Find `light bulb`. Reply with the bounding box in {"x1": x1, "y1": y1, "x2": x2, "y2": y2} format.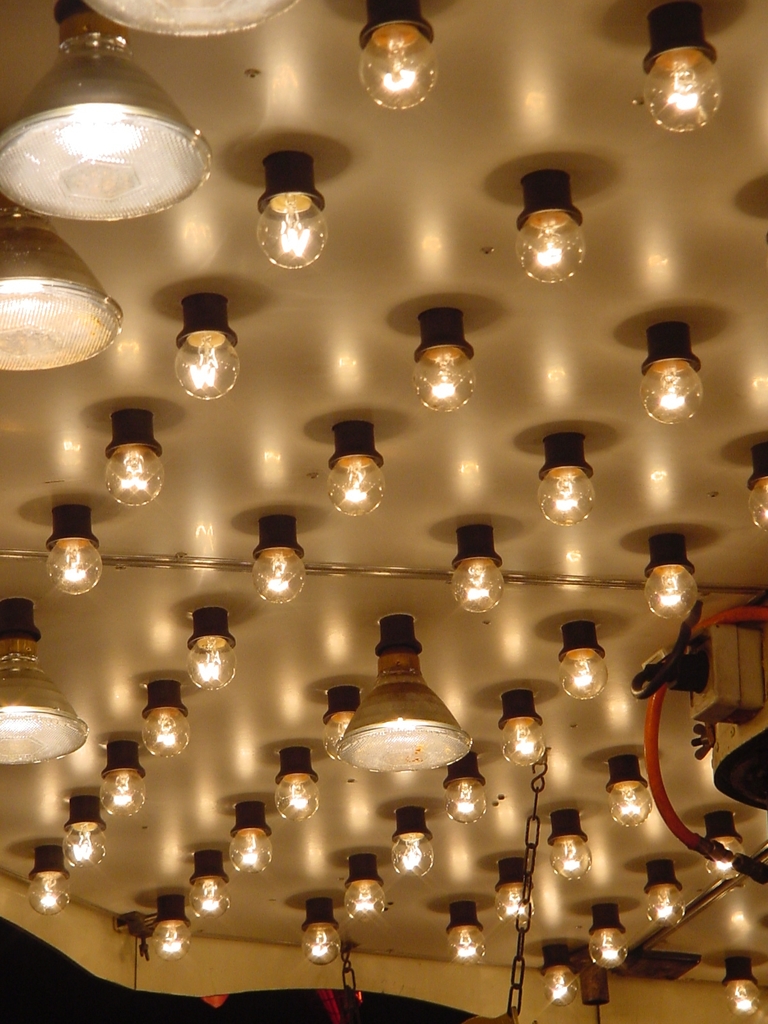
{"x1": 539, "y1": 947, "x2": 579, "y2": 1010}.
